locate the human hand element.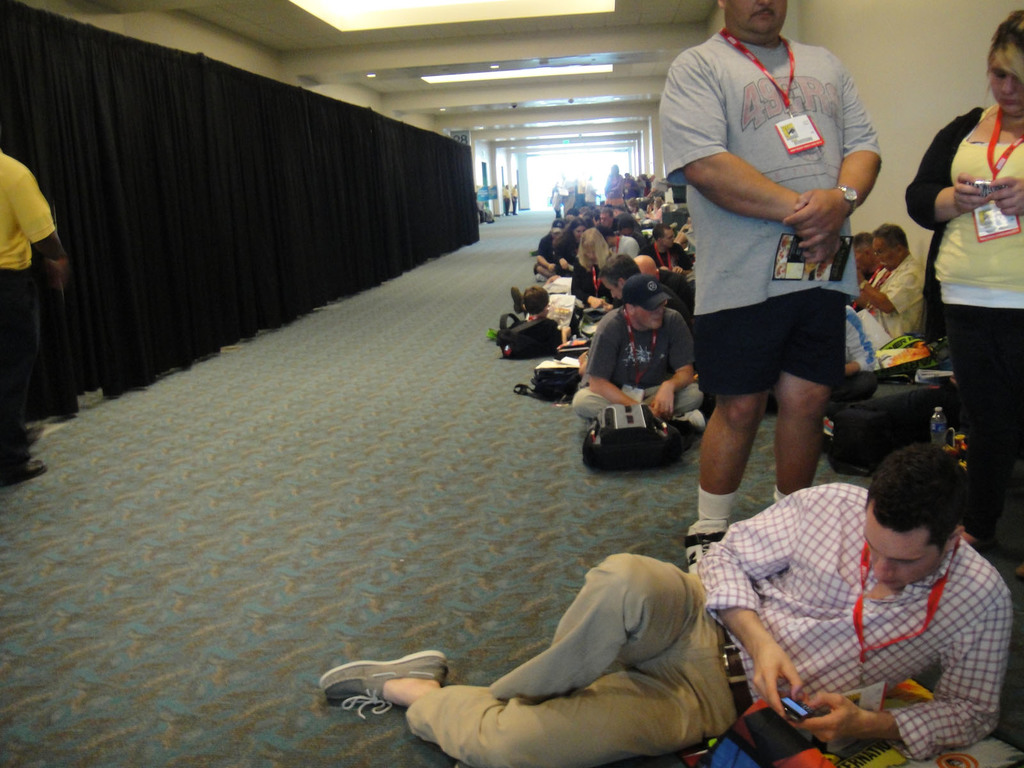
Element bbox: 600 300 614 313.
